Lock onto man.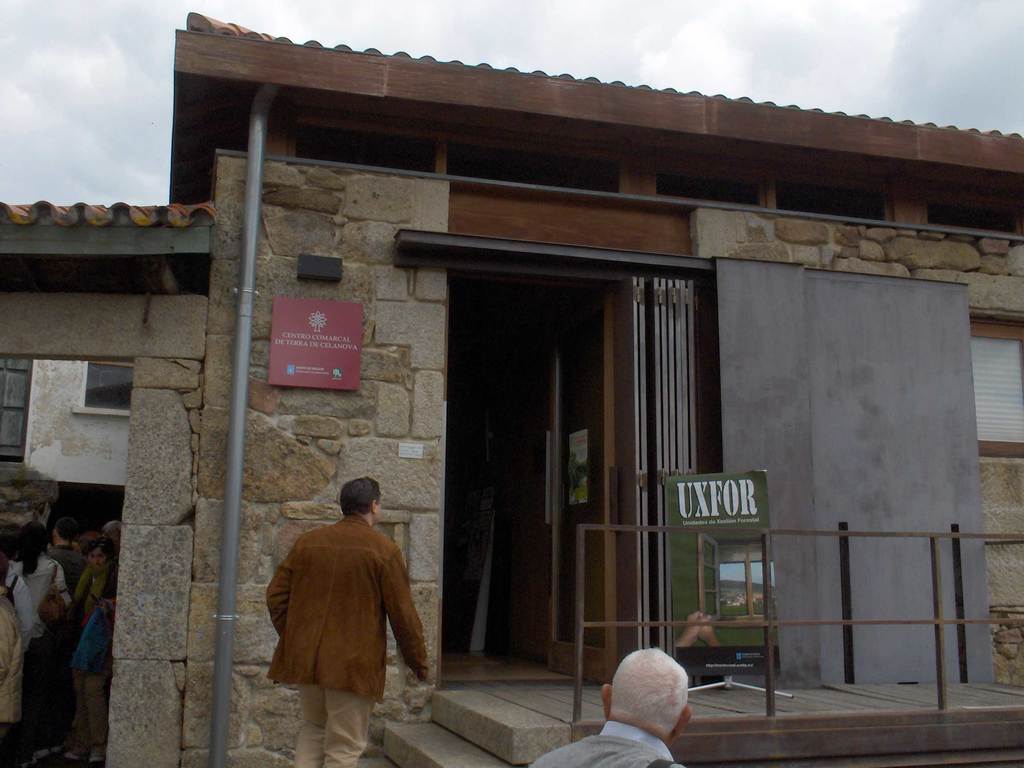
Locked: 527,647,693,767.
